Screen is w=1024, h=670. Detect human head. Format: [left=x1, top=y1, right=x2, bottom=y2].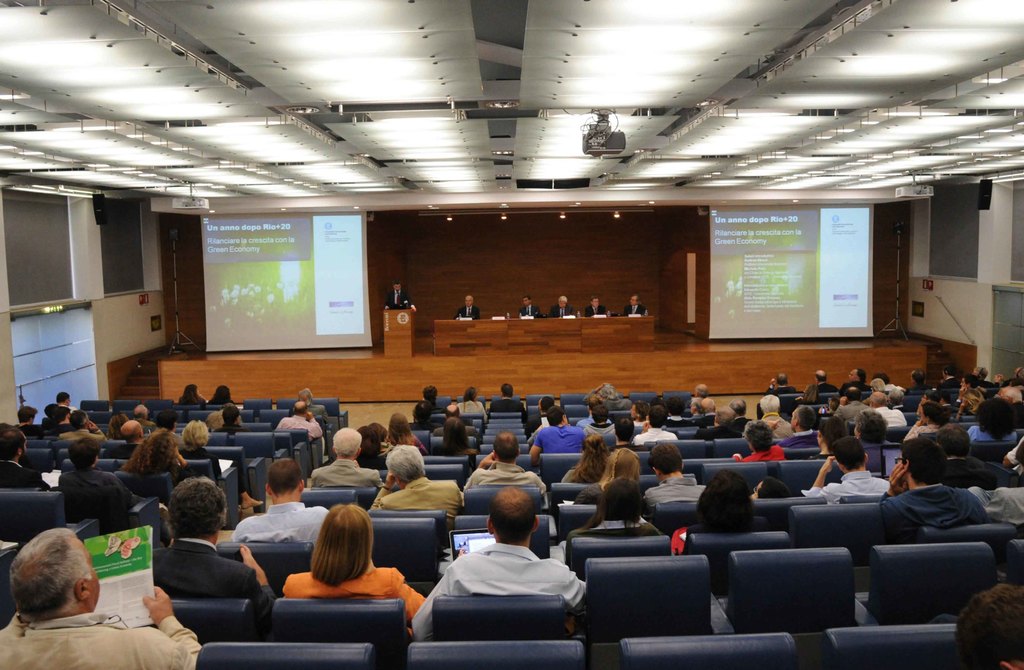
[left=741, top=420, right=773, bottom=450].
